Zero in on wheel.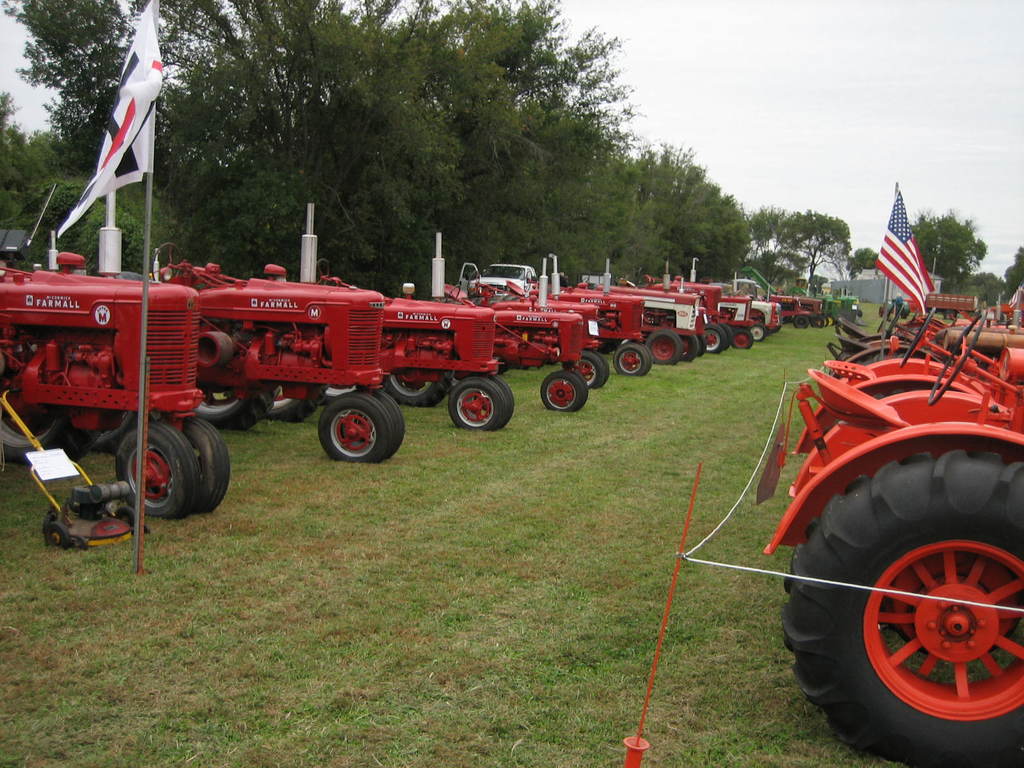
Zeroed in: box(898, 307, 935, 367).
